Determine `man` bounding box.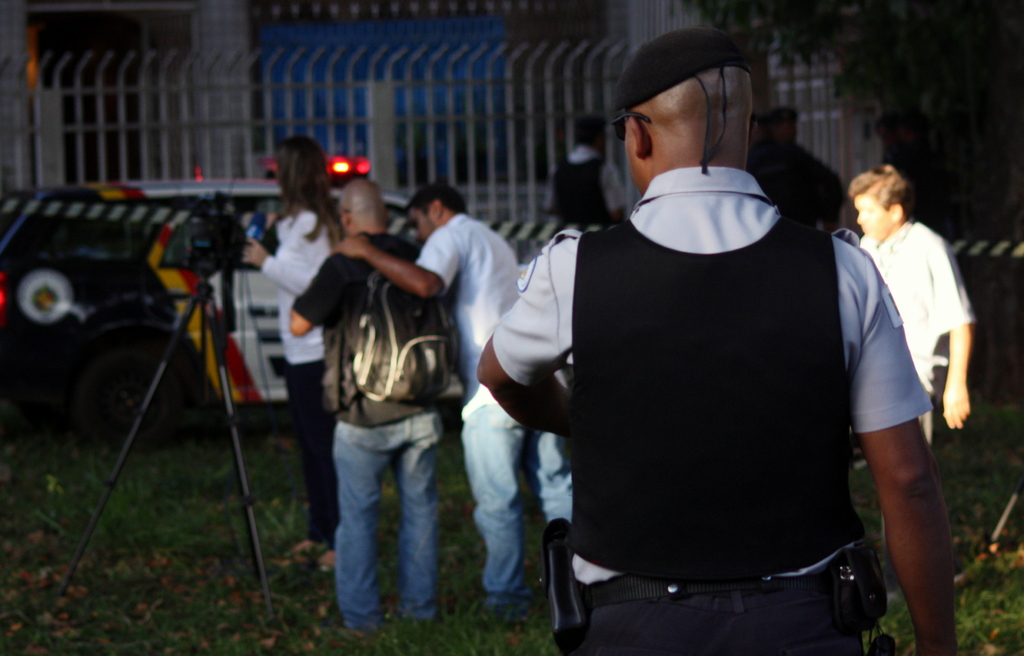
Determined: (x1=755, y1=101, x2=867, y2=252).
